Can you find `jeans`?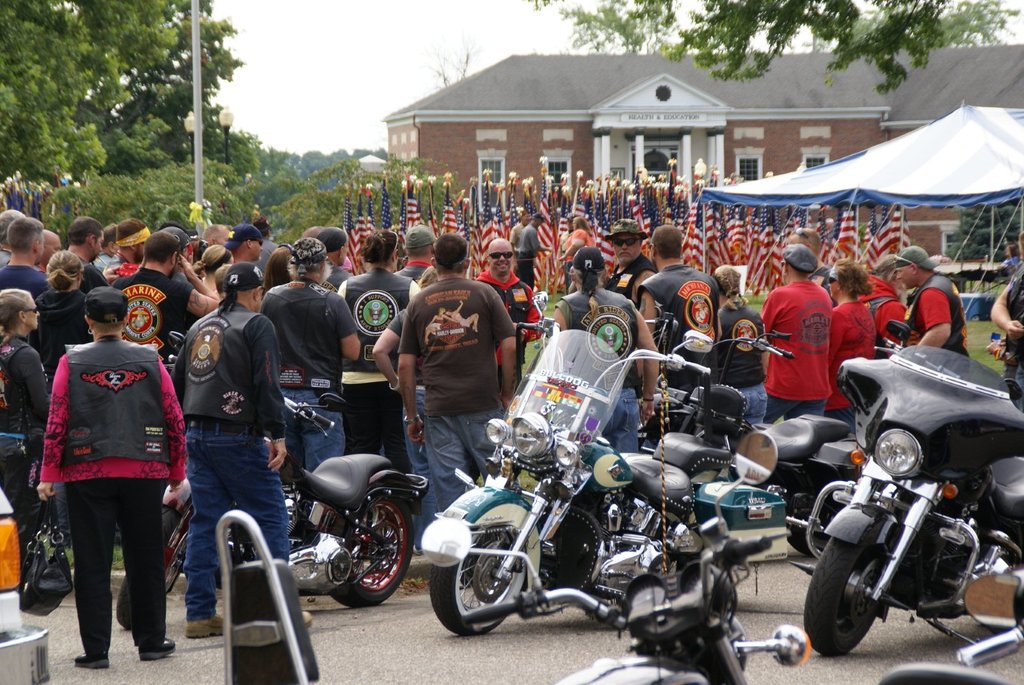
Yes, bounding box: 739/382/767/422.
